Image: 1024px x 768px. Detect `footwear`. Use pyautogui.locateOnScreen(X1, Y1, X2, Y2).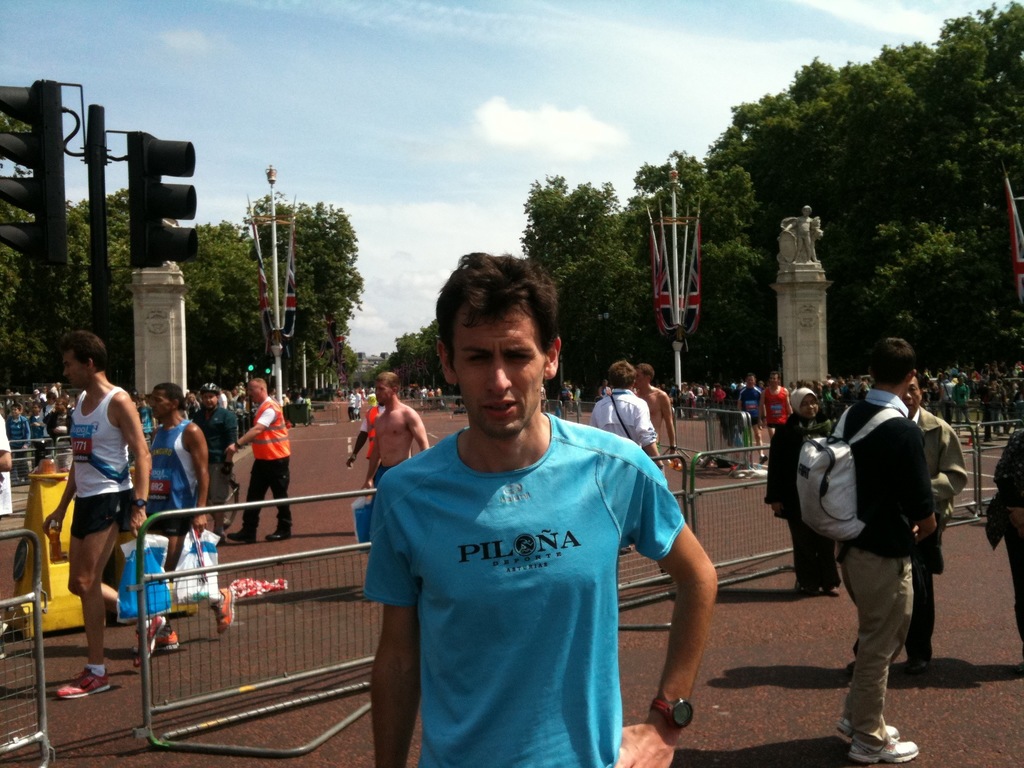
pyautogui.locateOnScreen(65, 664, 109, 707).
